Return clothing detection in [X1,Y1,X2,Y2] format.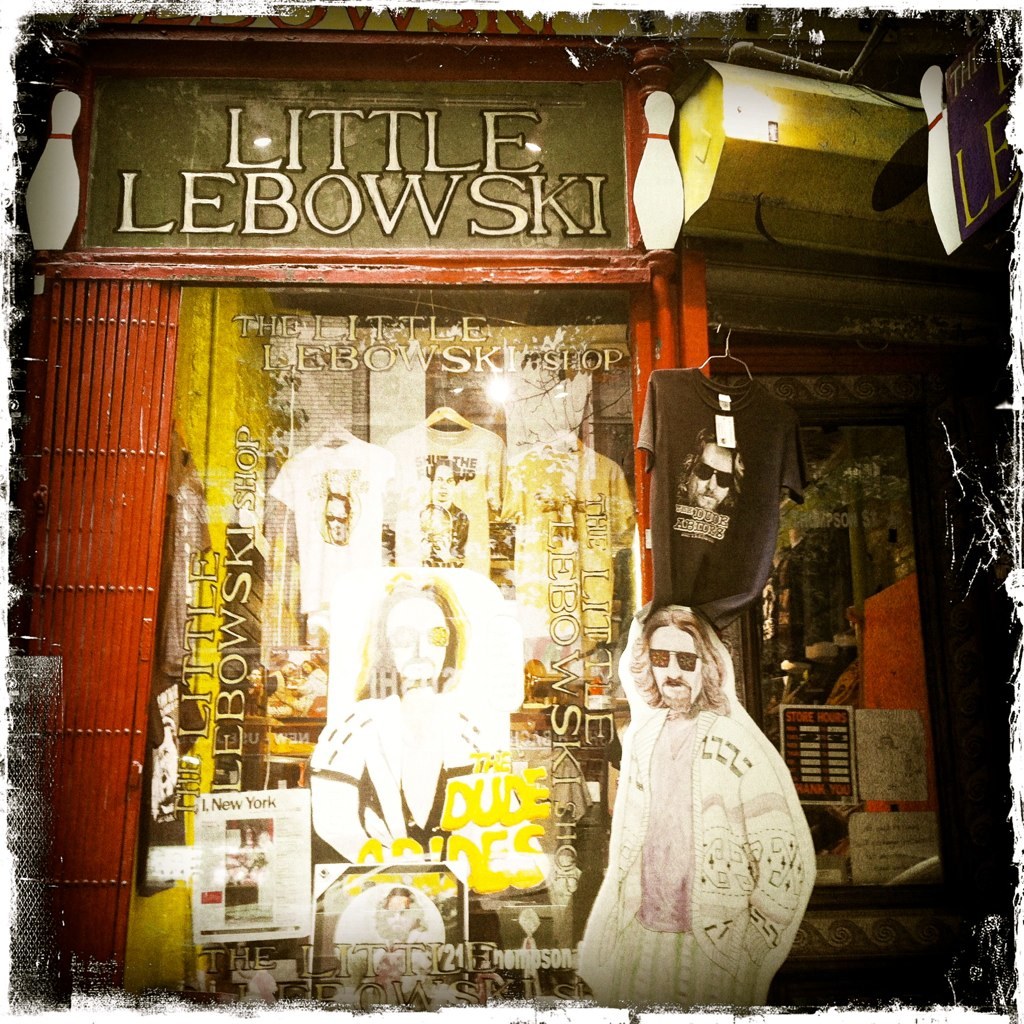
[309,692,504,852].
